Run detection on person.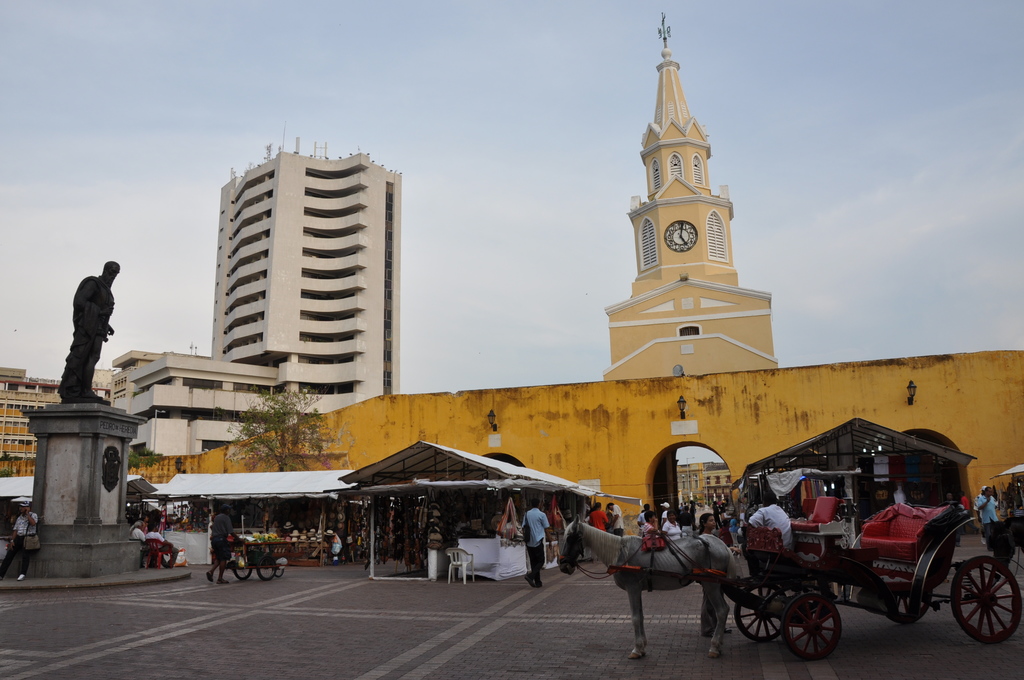
Result: x1=520 y1=498 x2=551 y2=588.
